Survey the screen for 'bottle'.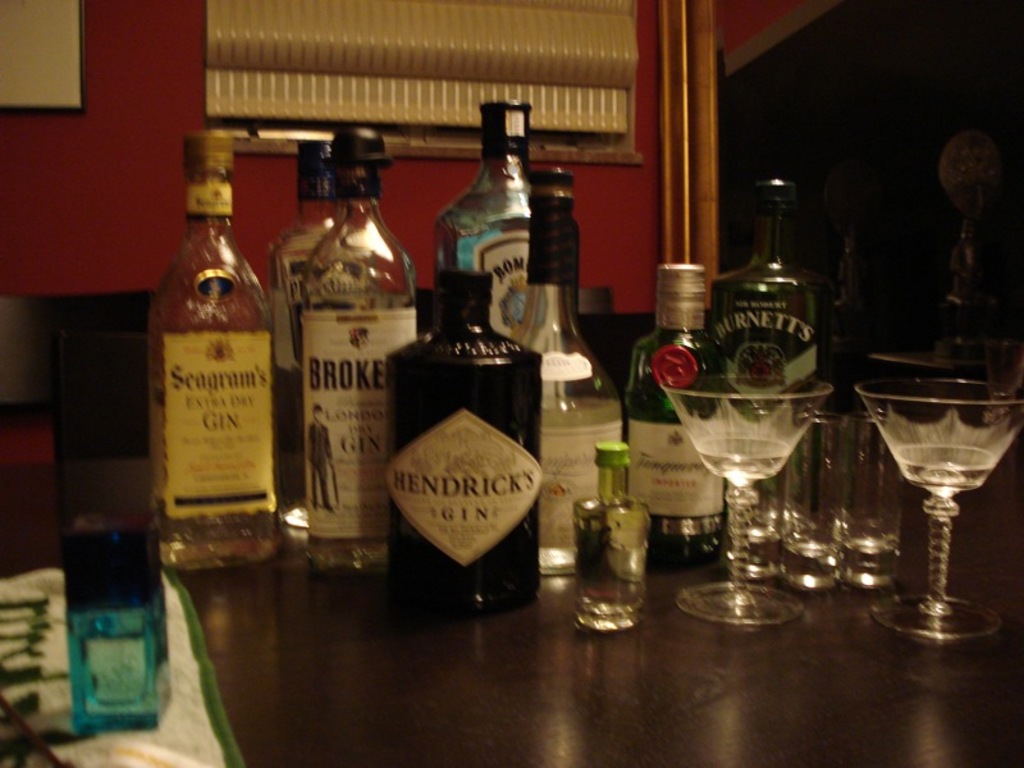
Survey found: [x1=435, y1=100, x2=539, y2=337].
